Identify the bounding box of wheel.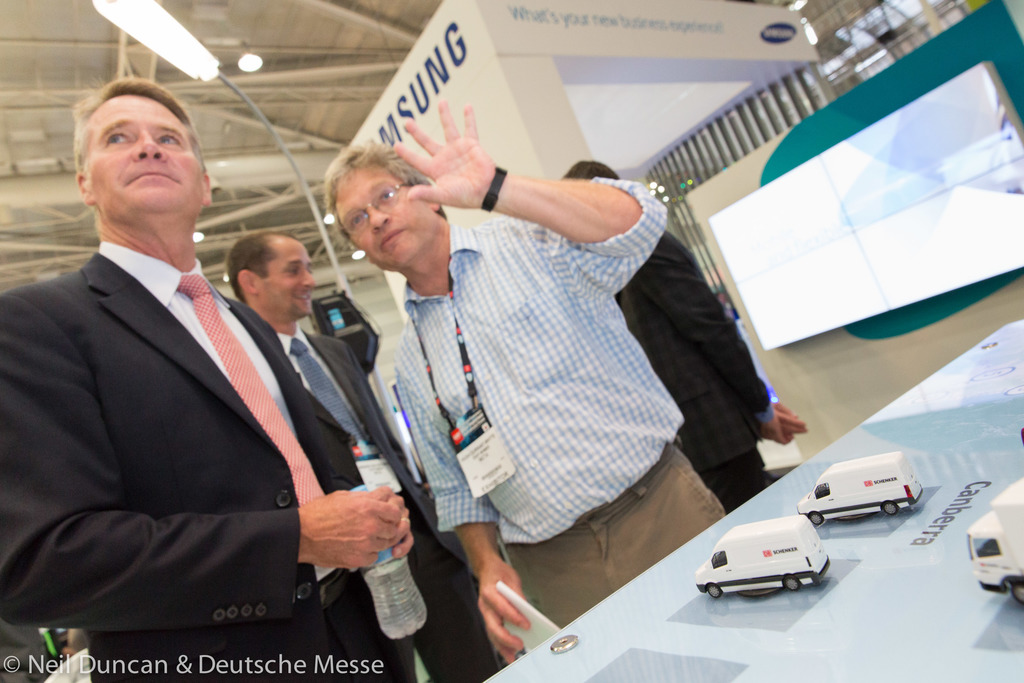
(707,585,721,598).
